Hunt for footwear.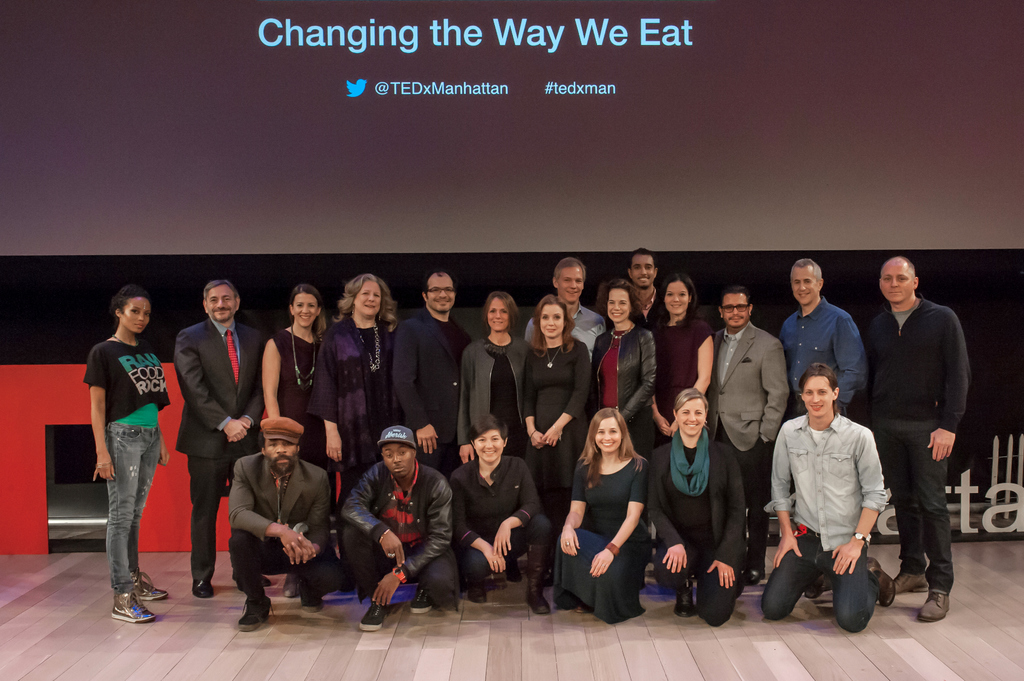
Hunted down at 804/575/831/598.
